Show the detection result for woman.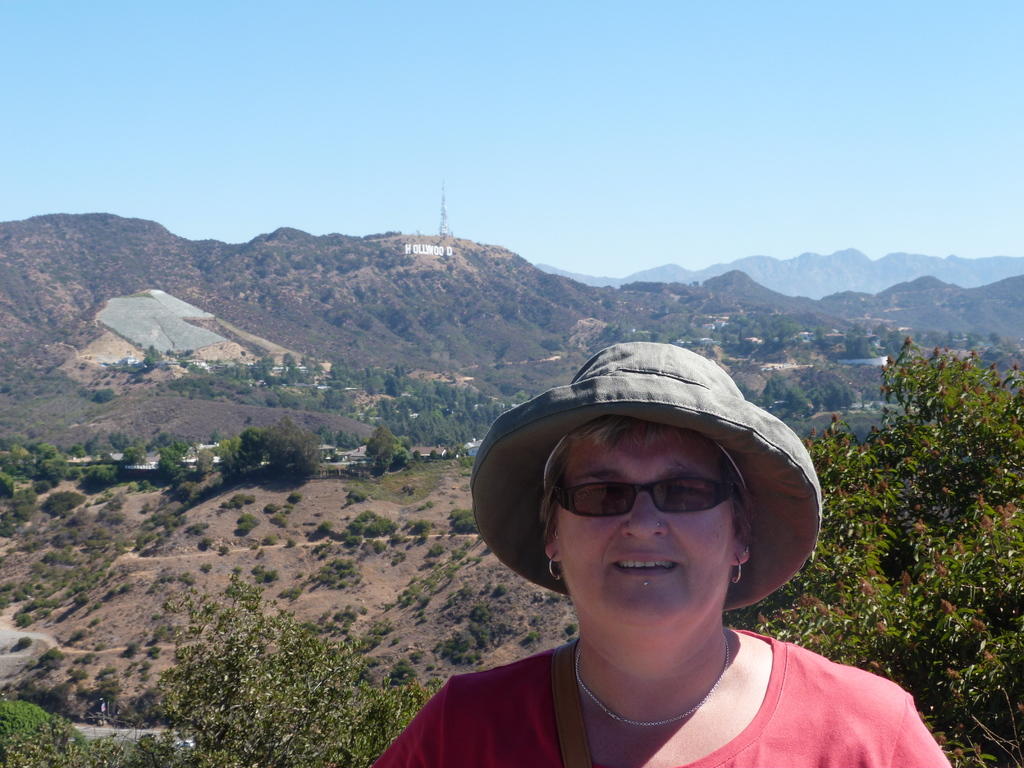
locate(365, 344, 957, 767).
